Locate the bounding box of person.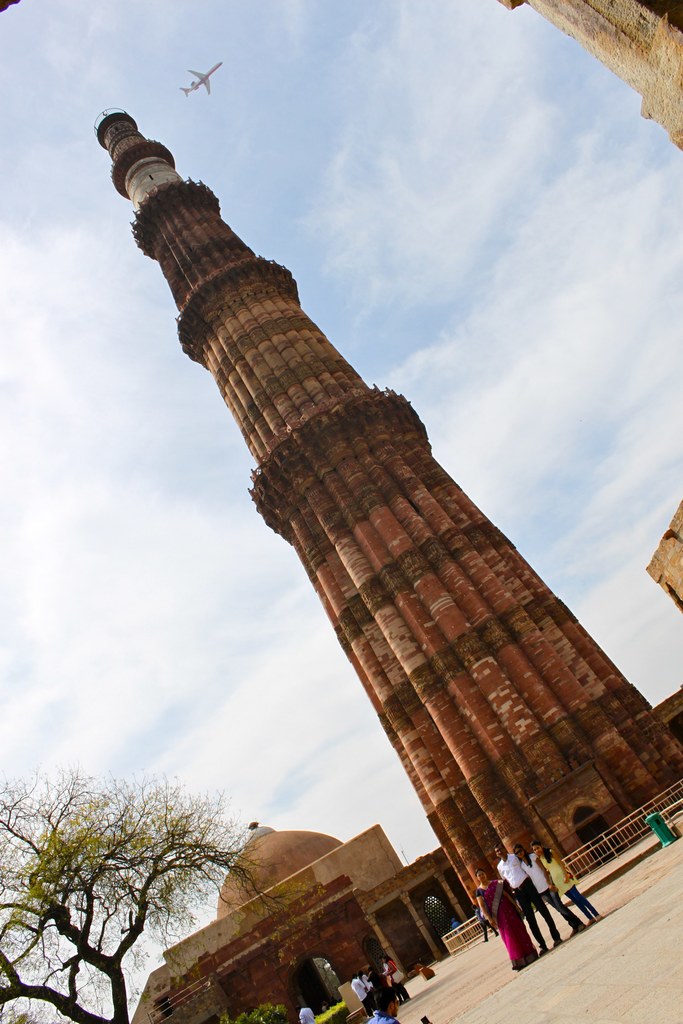
Bounding box: region(355, 966, 395, 1008).
